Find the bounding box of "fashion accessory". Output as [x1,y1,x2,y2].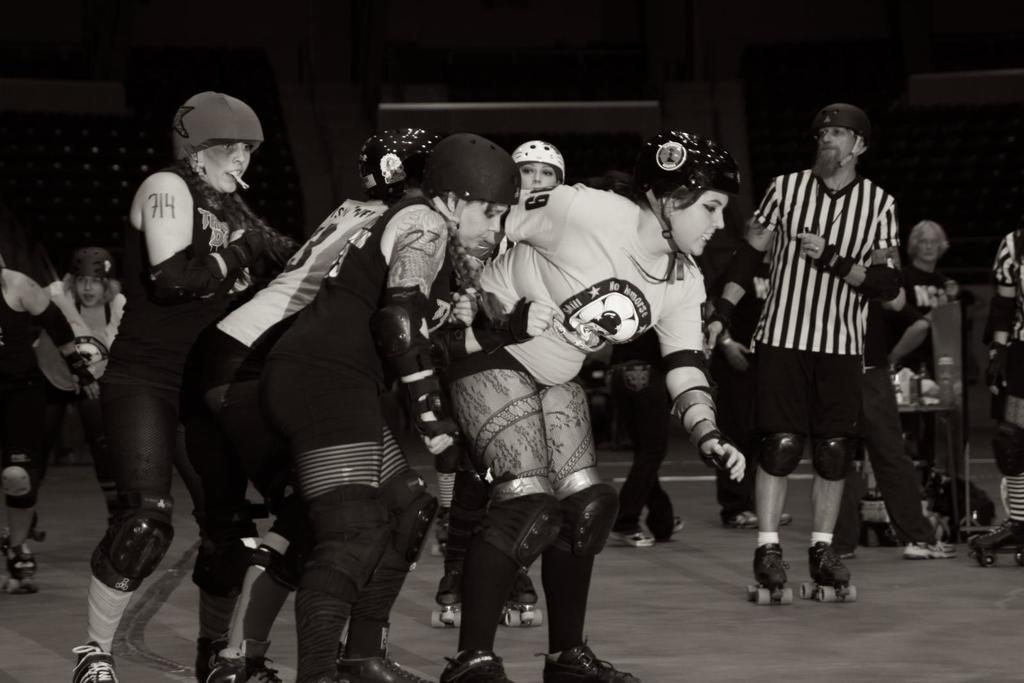
[436,571,460,602].
